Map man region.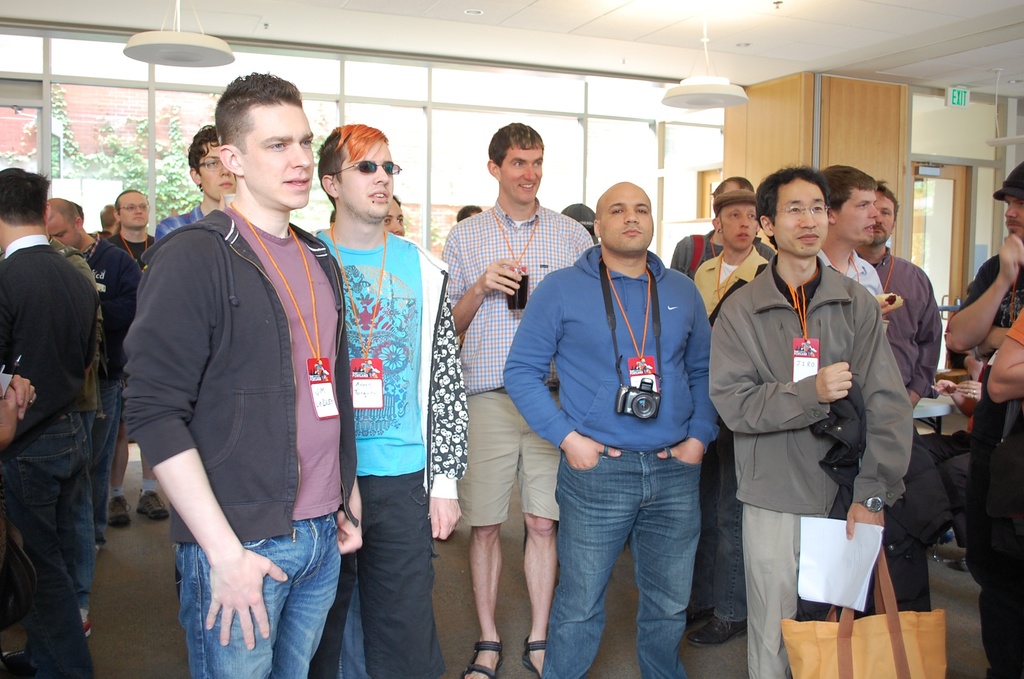
Mapped to BBox(152, 129, 236, 602).
